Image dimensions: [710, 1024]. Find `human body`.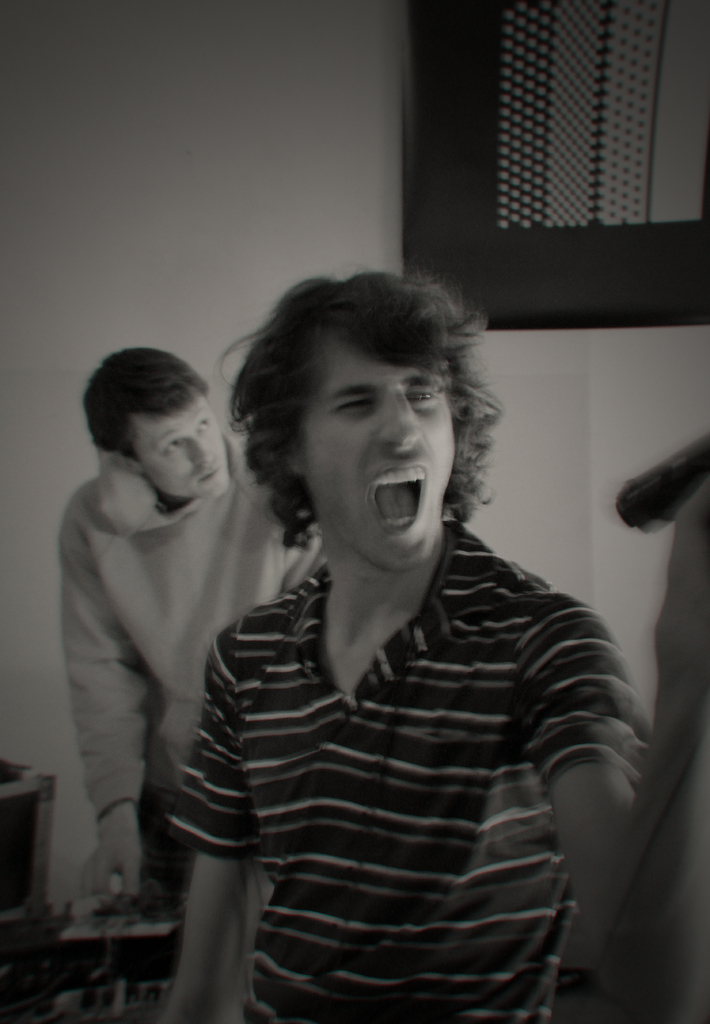
130, 232, 654, 1011.
